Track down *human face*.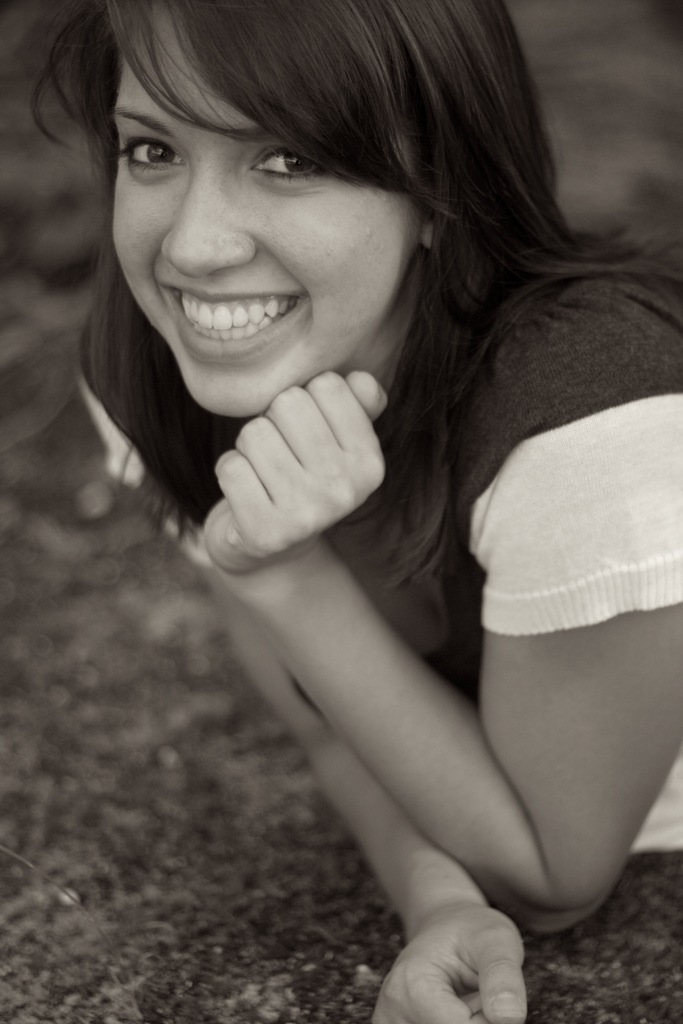
Tracked to (x1=111, y1=0, x2=427, y2=419).
